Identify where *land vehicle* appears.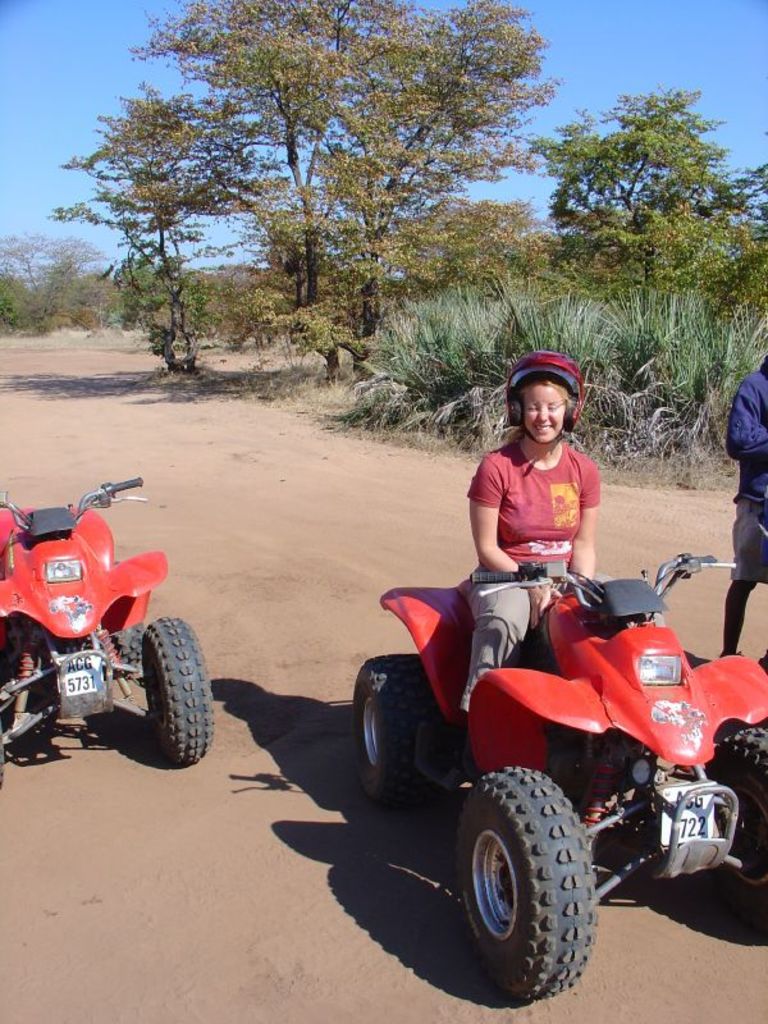
Appears at 0:472:210:771.
